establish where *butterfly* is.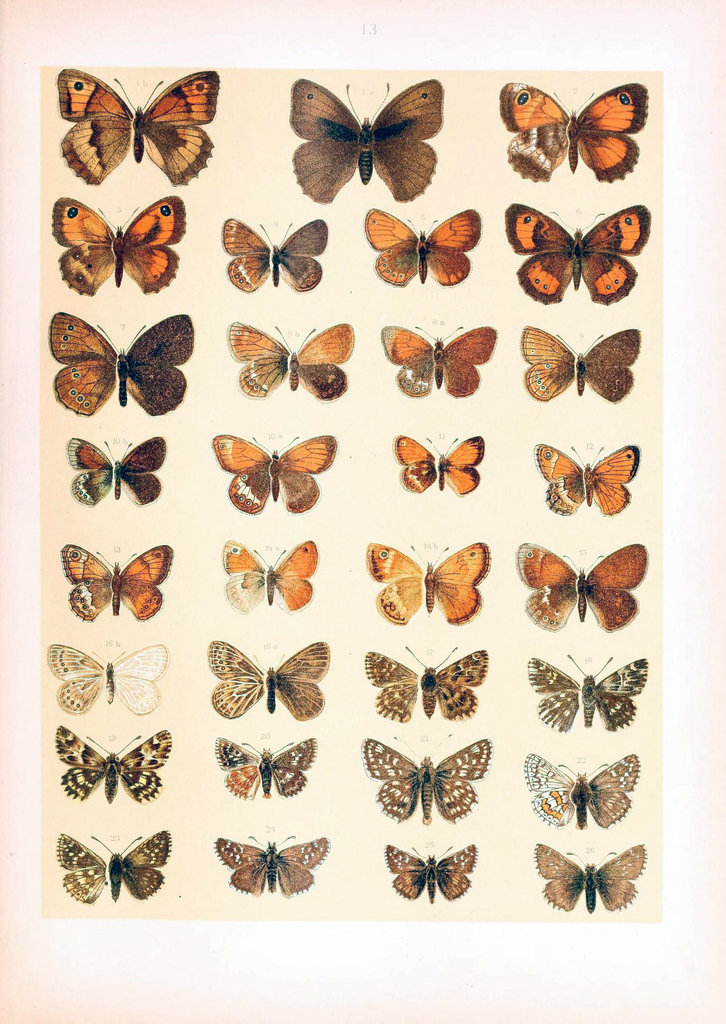
Established at [x1=381, y1=324, x2=497, y2=394].
